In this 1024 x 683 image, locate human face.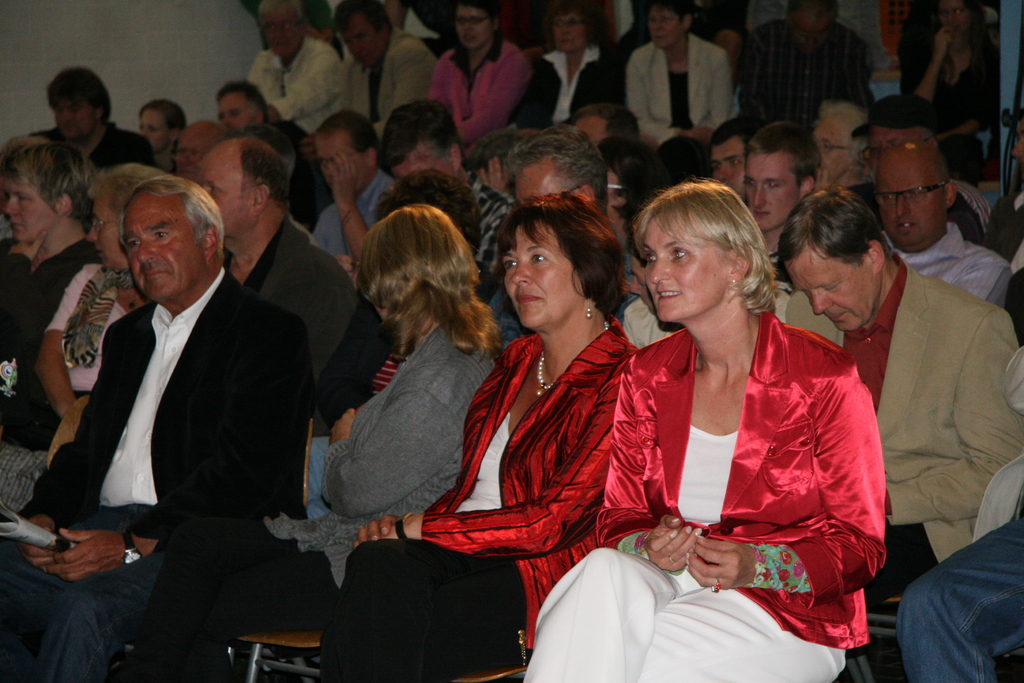
Bounding box: 317,129,366,188.
